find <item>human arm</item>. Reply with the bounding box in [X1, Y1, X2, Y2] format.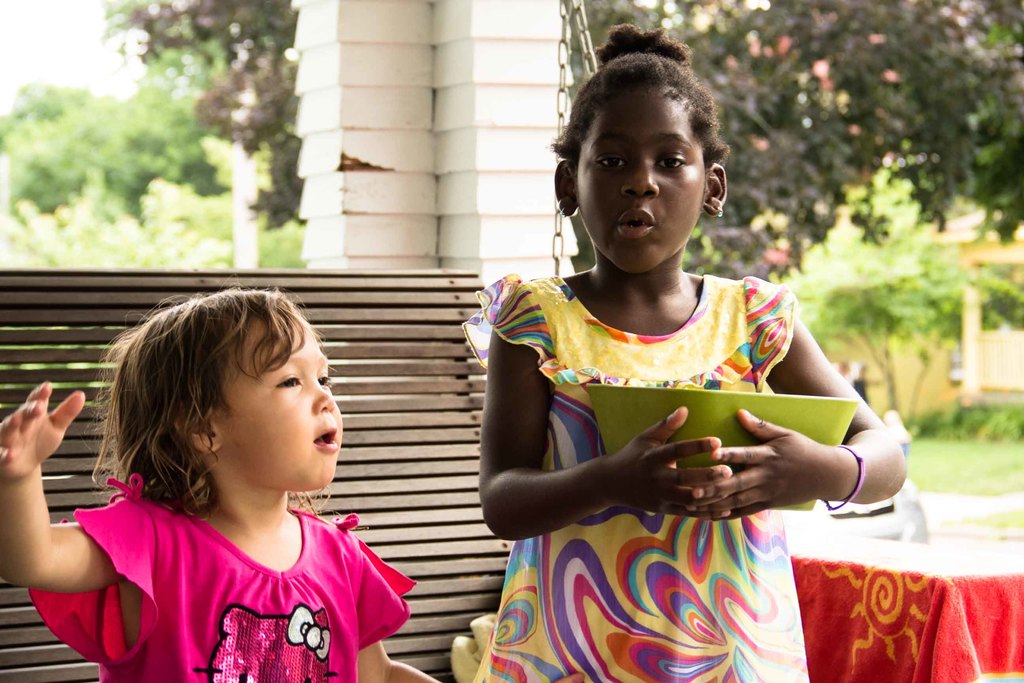
[683, 285, 911, 512].
